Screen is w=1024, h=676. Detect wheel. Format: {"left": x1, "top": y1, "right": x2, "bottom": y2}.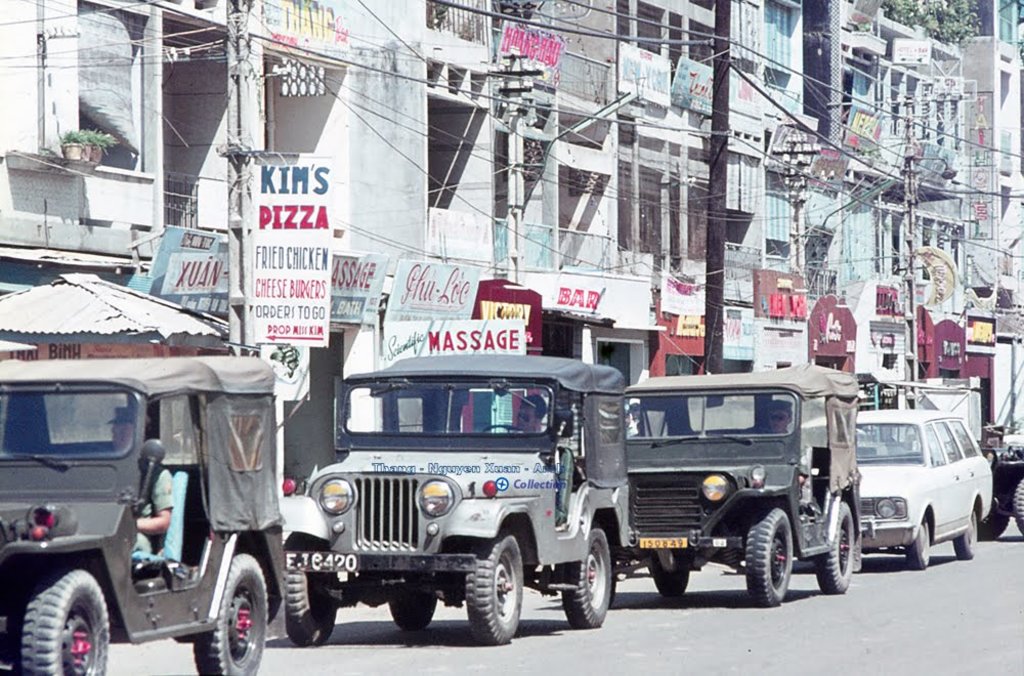
{"left": 189, "top": 553, "right": 271, "bottom": 675}.
